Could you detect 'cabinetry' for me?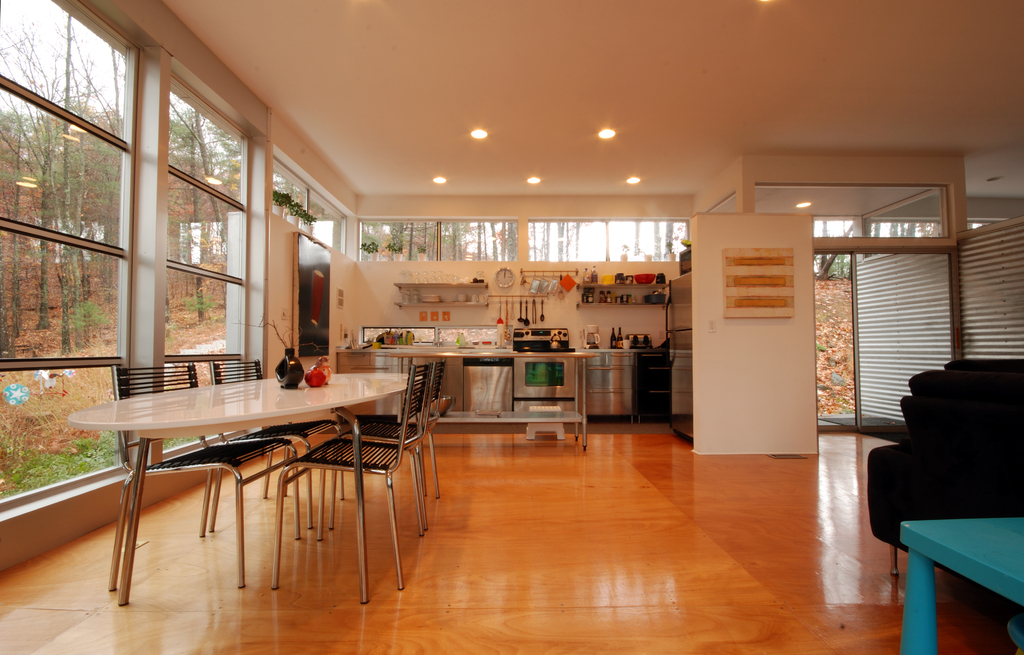
Detection result: {"x1": 692, "y1": 206, "x2": 833, "y2": 457}.
